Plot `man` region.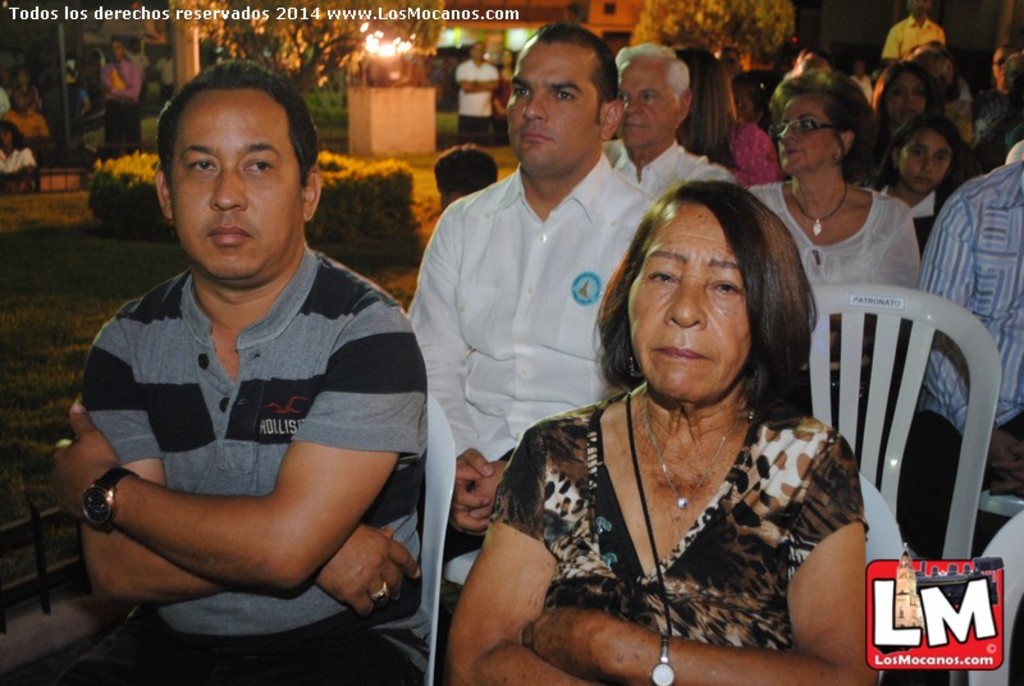
Plotted at (left=451, top=41, right=499, bottom=143).
